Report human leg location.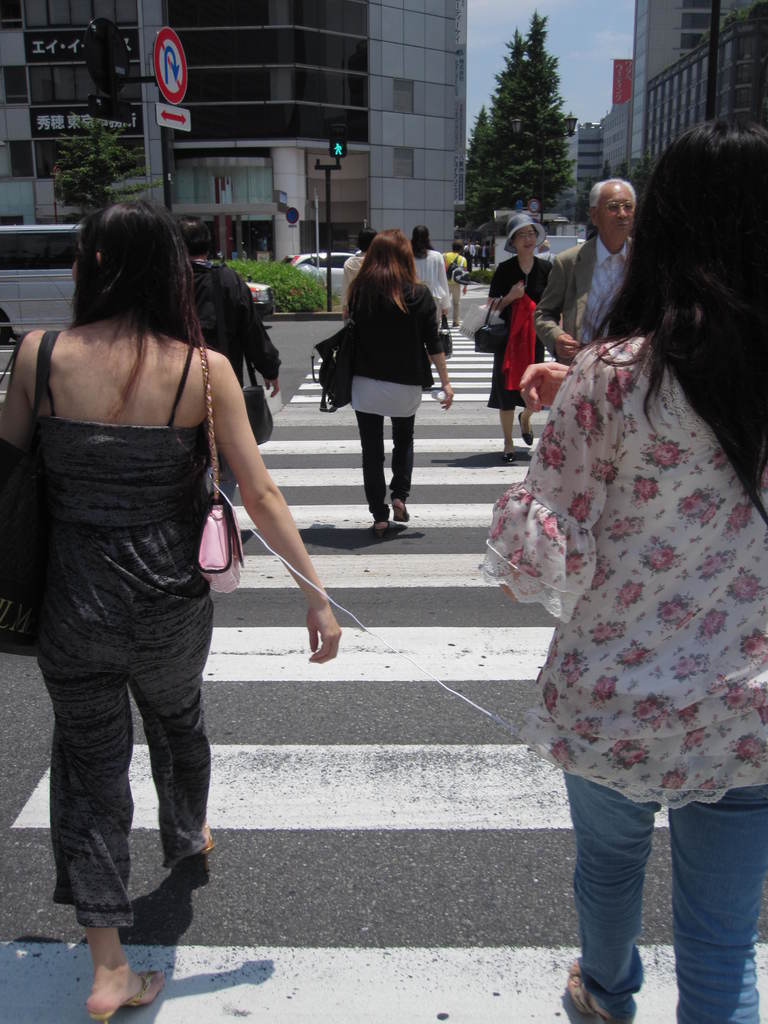
Report: [52, 631, 163, 1009].
